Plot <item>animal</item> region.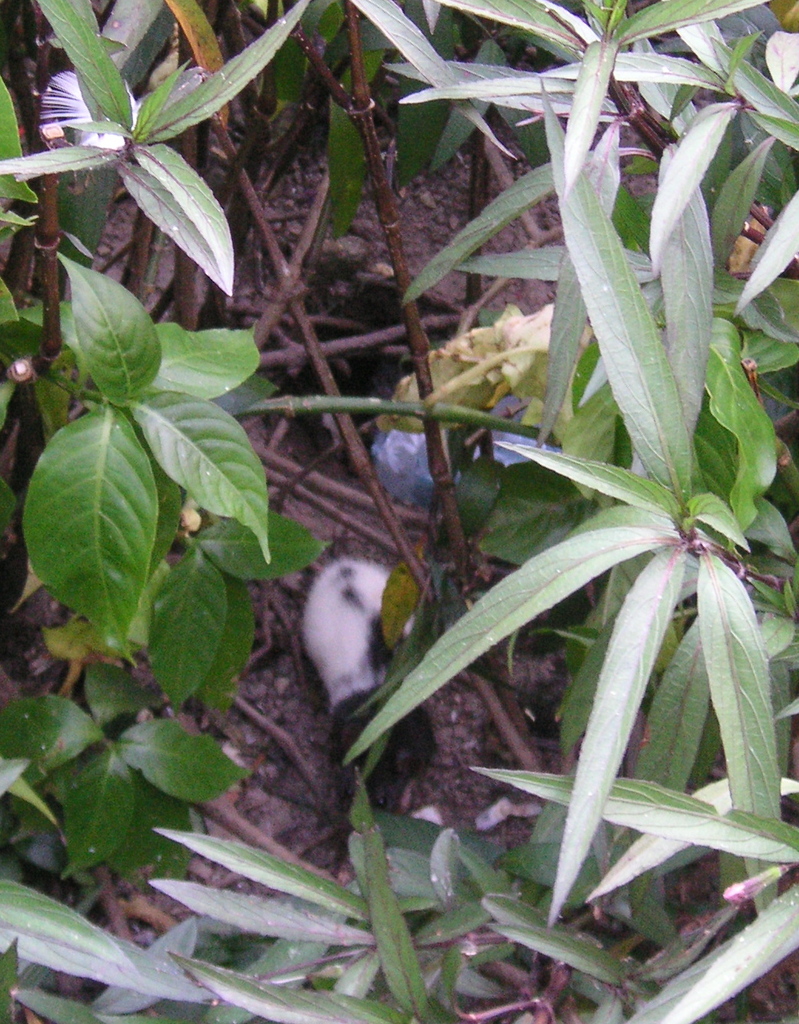
Plotted at crop(280, 557, 416, 728).
